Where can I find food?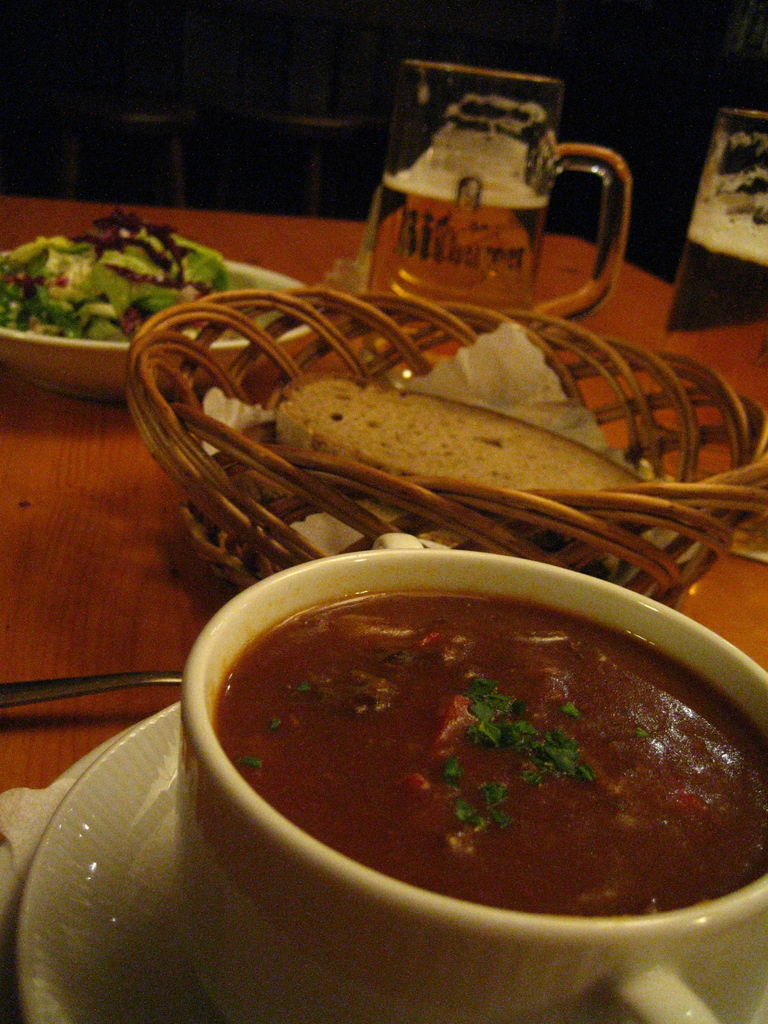
You can find it at (223,372,655,585).
